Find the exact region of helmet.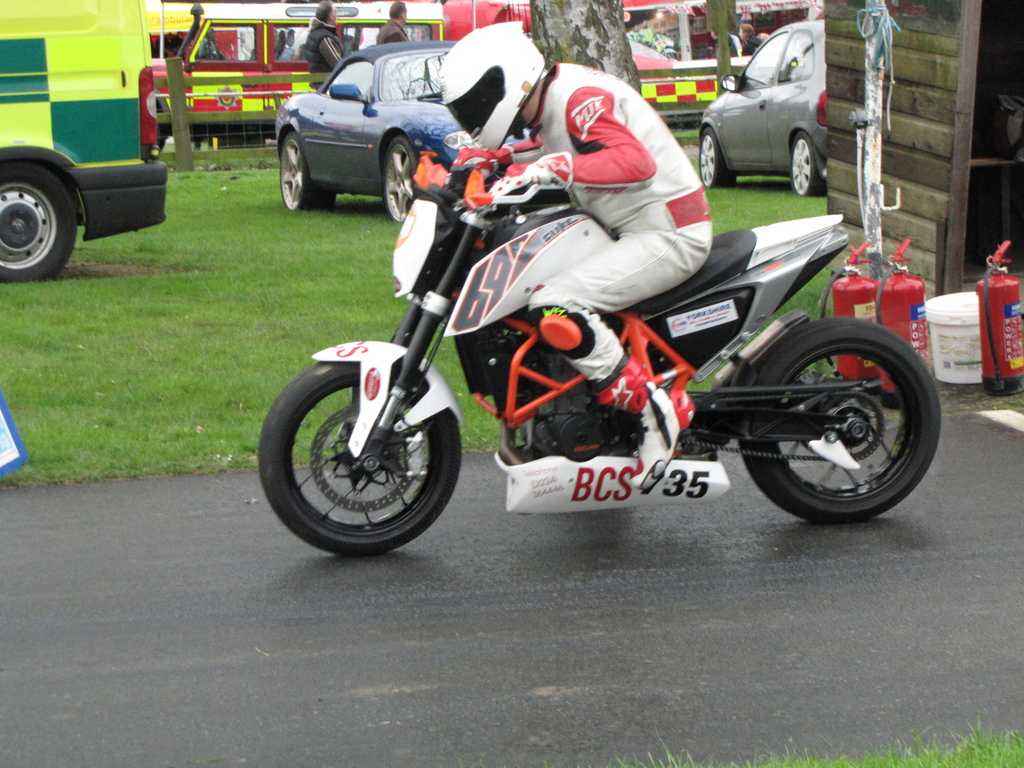
Exact region: x1=438, y1=19, x2=545, y2=150.
